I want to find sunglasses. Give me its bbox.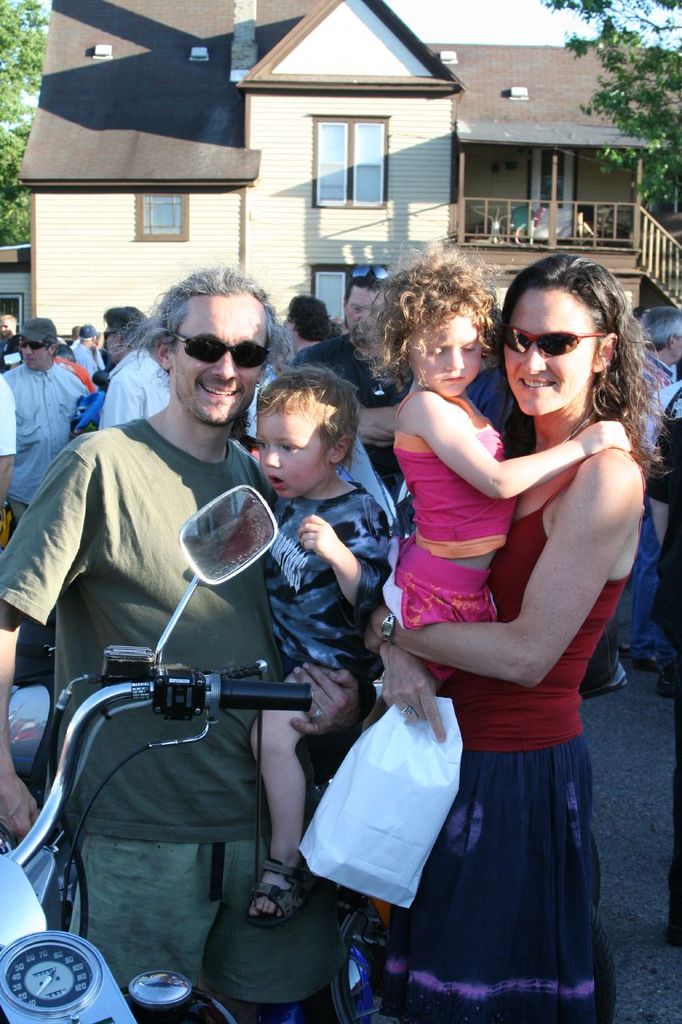
box(505, 326, 608, 357).
